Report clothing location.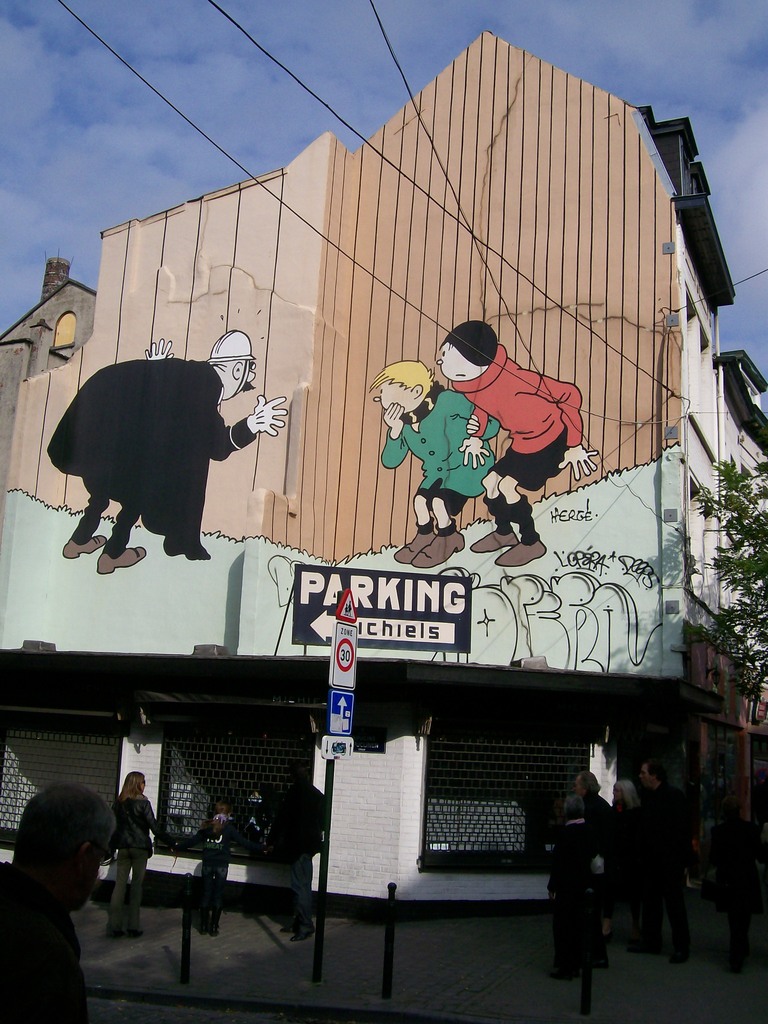
Report: box=[114, 794, 170, 846].
